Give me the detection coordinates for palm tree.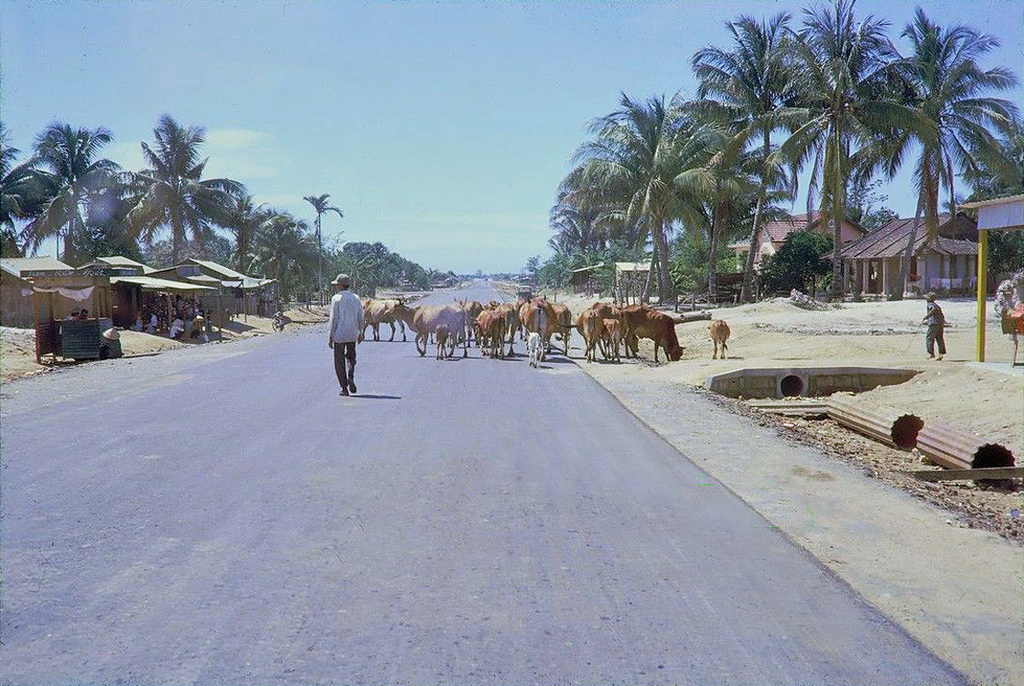
l=237, t=209, r=320, b=296.
